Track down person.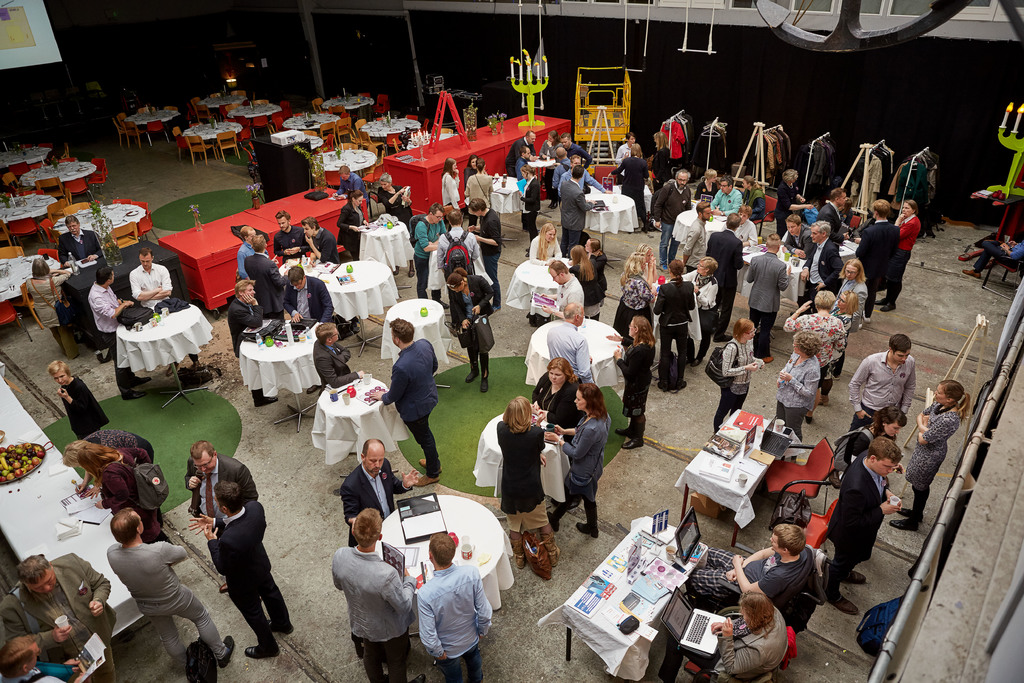
Tracked to region(342, 434, 424, 547).
